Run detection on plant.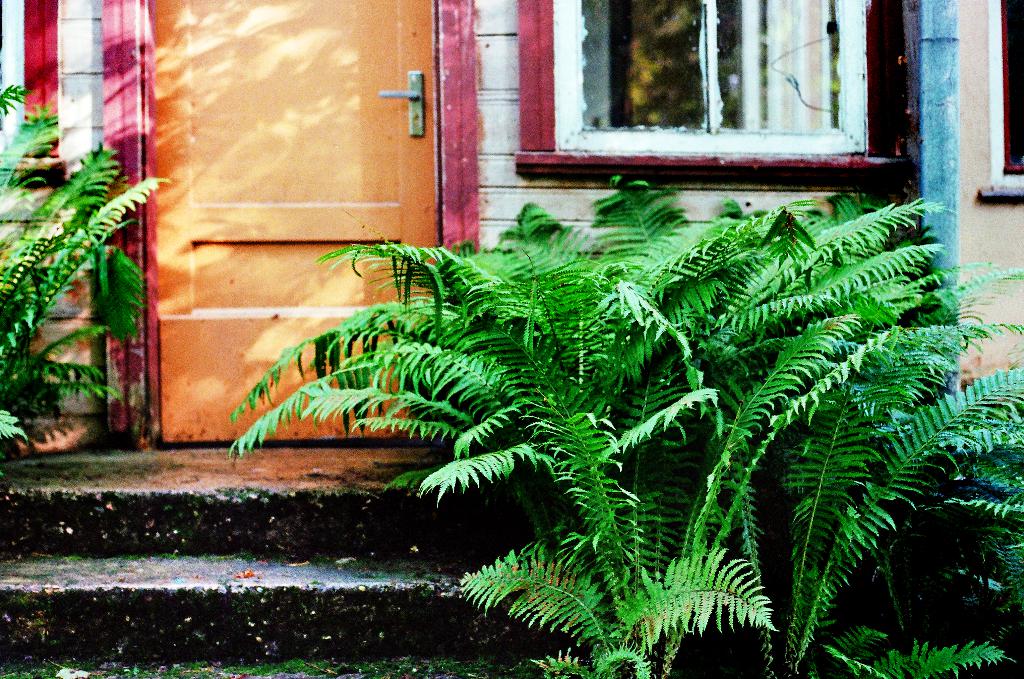
Result: (x1=889, y1=361, x2=1021, y2=665).
